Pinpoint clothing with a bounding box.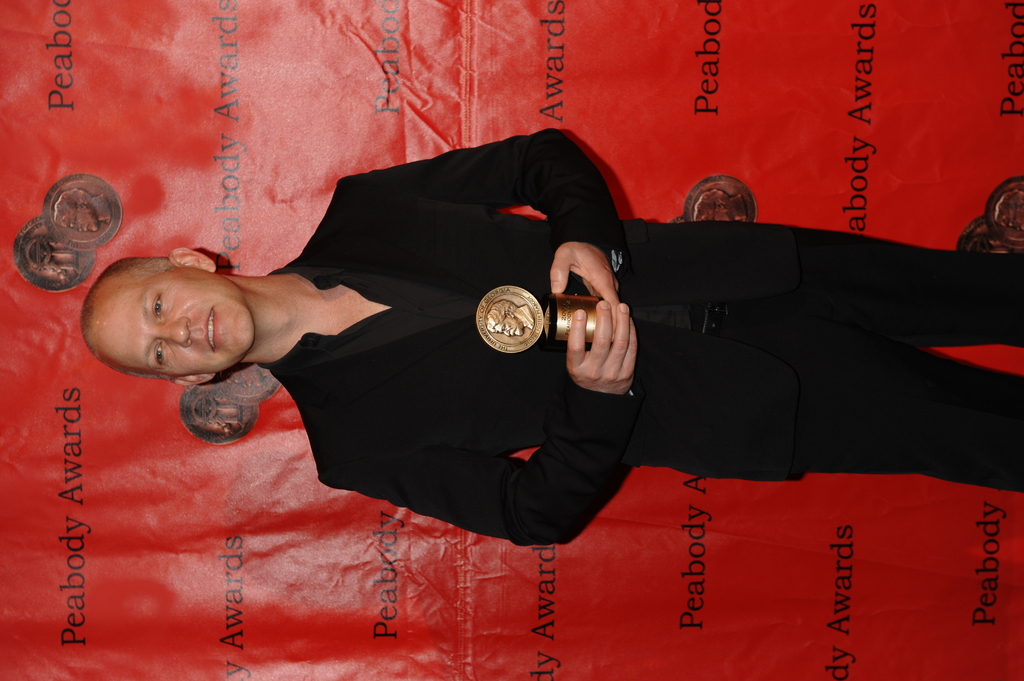
[x1=253, y1=124, x2=1023, y2=547].
